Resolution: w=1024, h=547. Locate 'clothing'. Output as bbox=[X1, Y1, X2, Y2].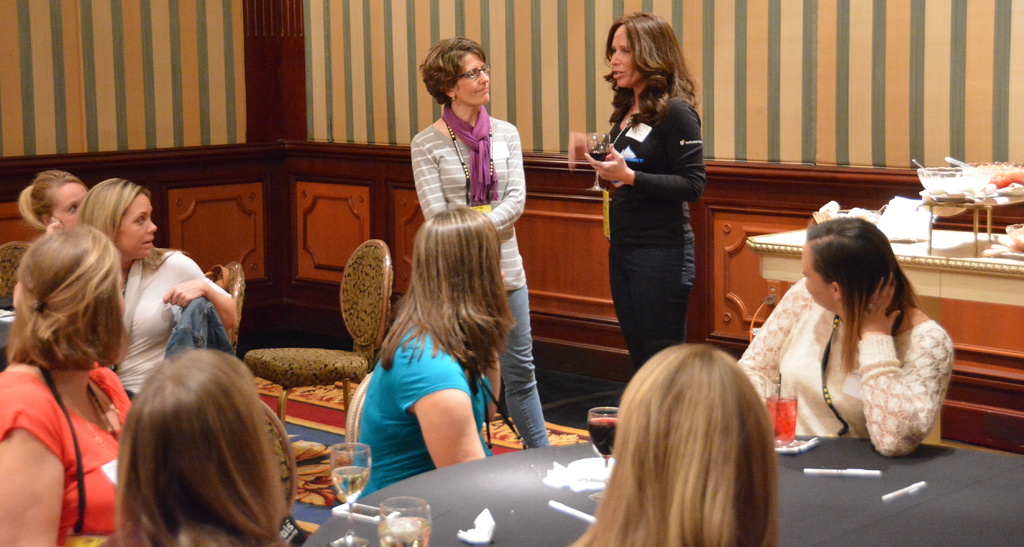
bbox=[0, 331, 134, 539].
